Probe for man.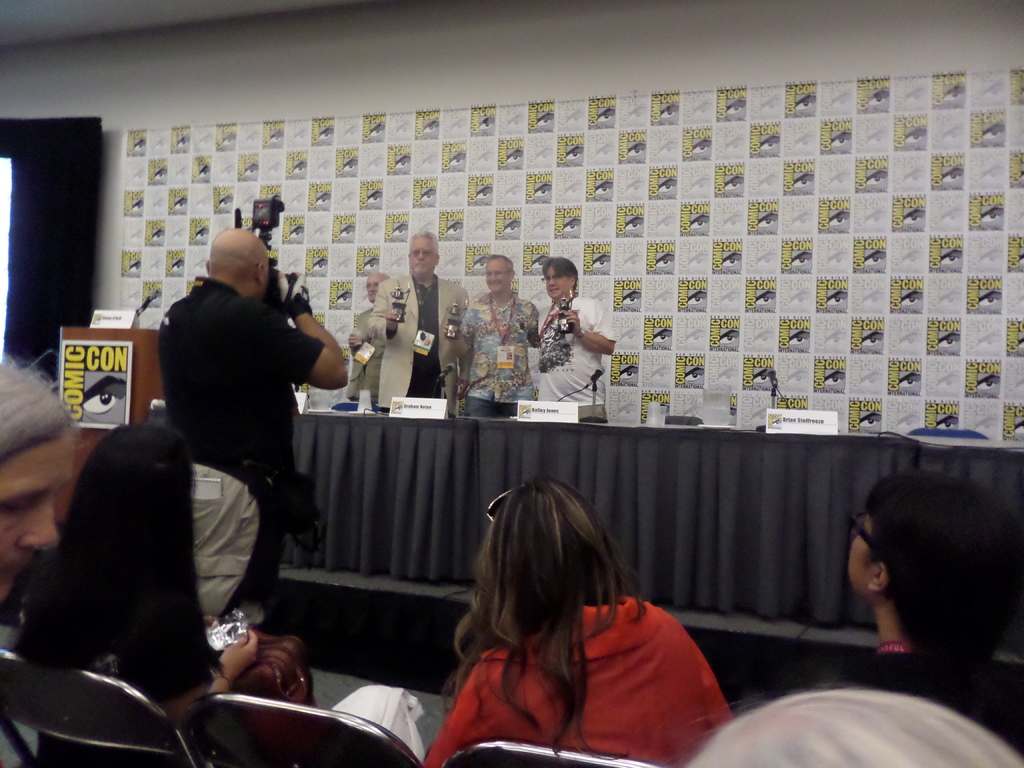
Probe result: detection(350, 273, 390, 406).
